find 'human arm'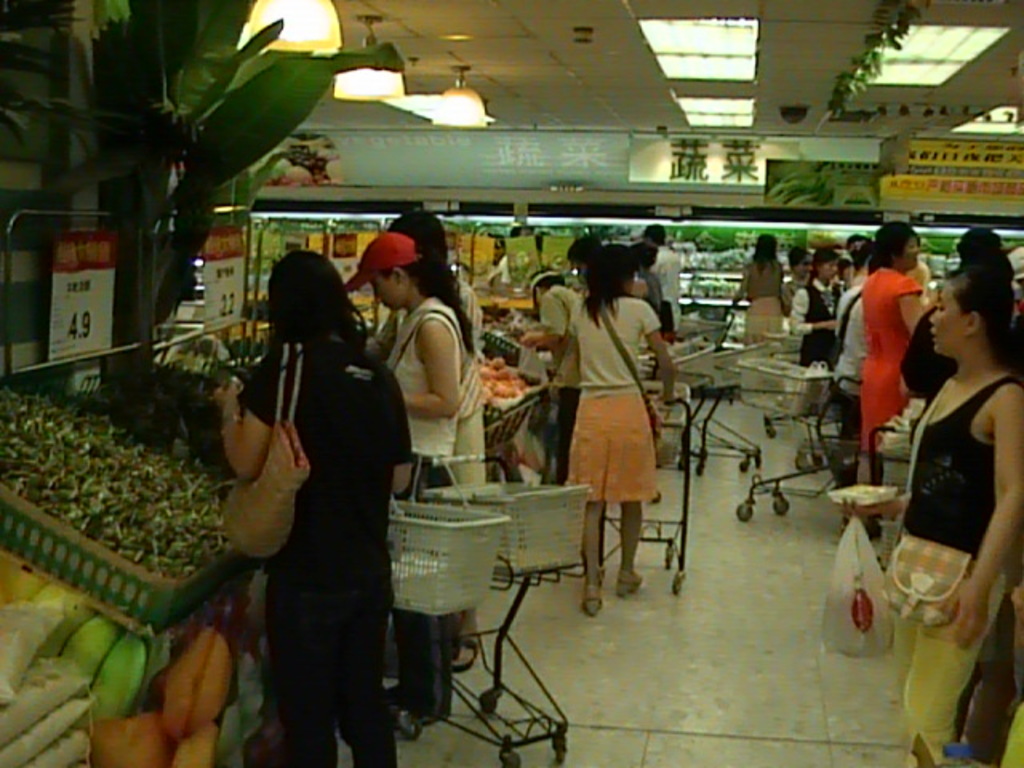
<region>782, 285, 840, 338</region>
